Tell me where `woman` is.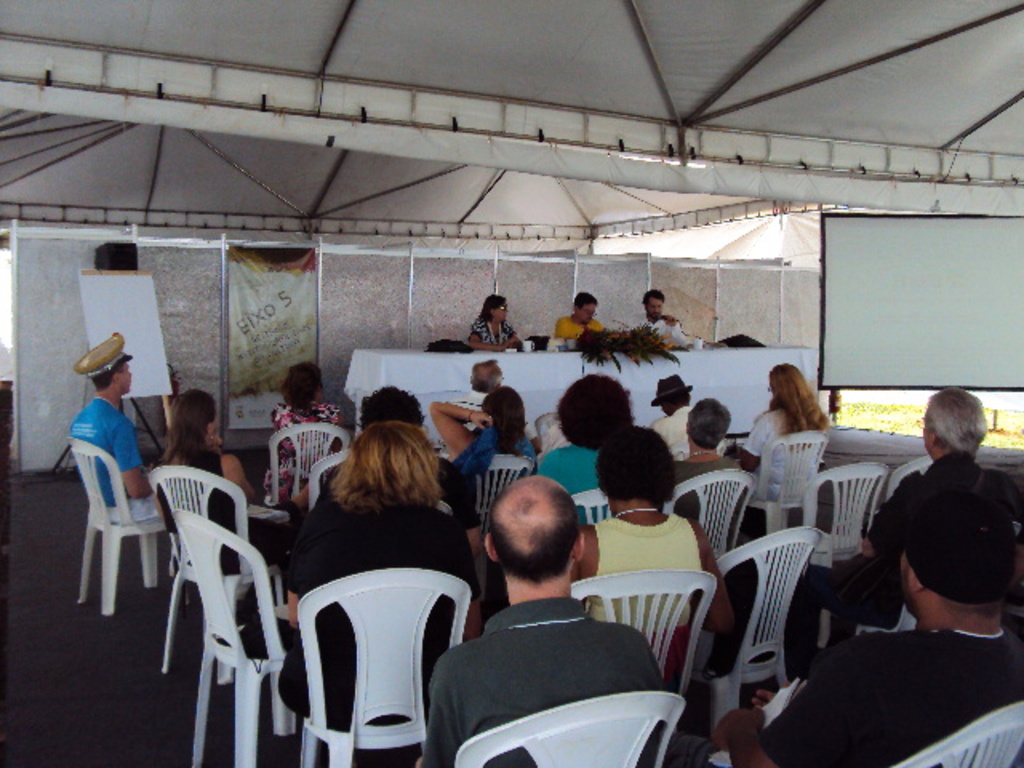
`woman` is at [434,384,538,504].
